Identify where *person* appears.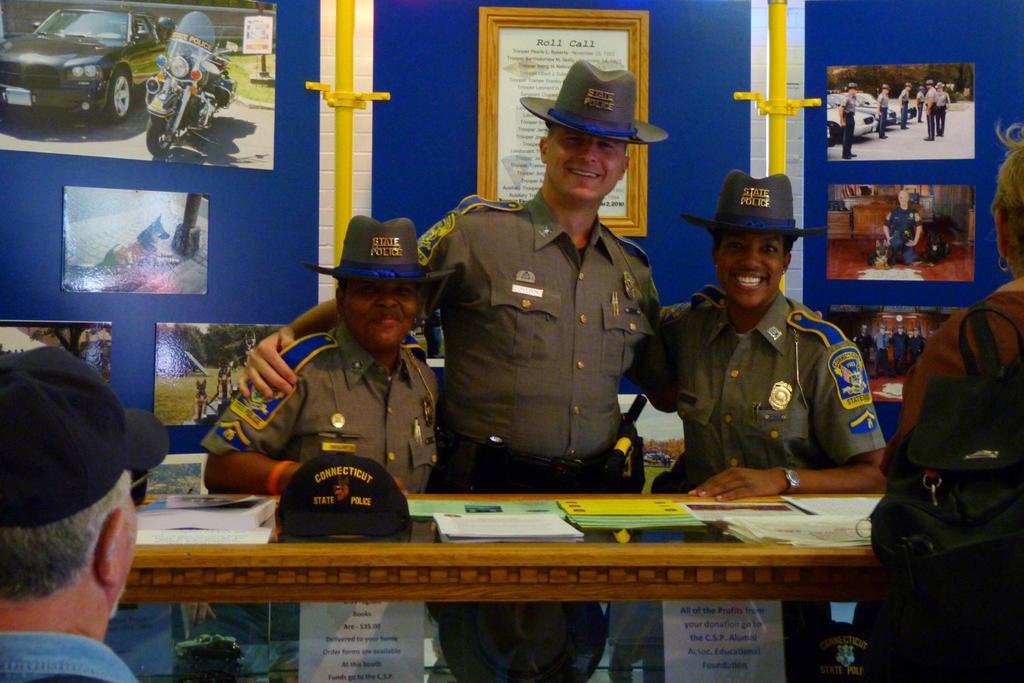
Appears at 236,54,665,682.
